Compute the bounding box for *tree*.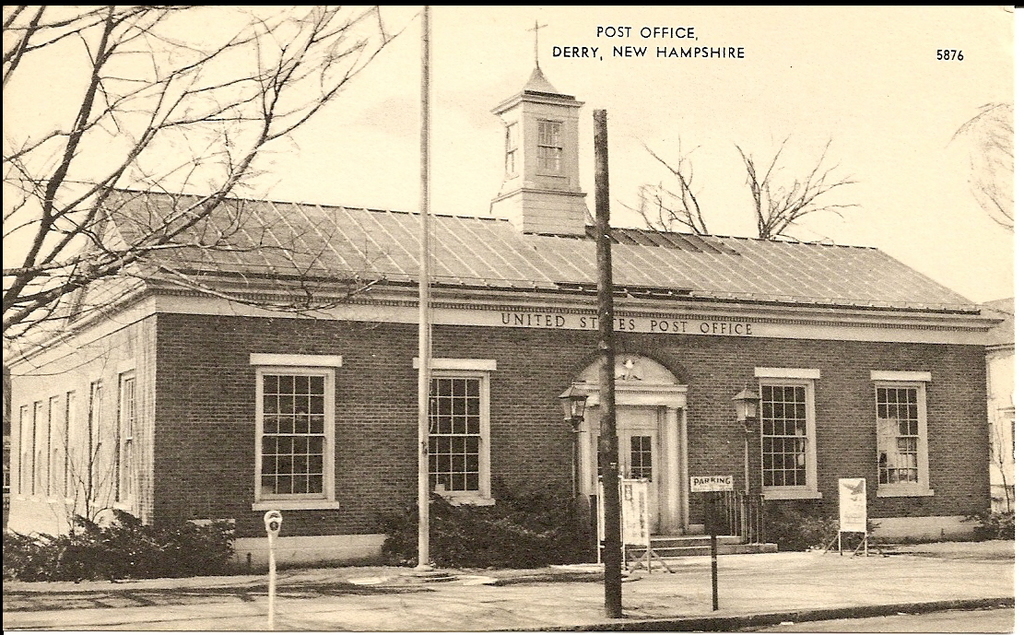
941,105,1018,229.
